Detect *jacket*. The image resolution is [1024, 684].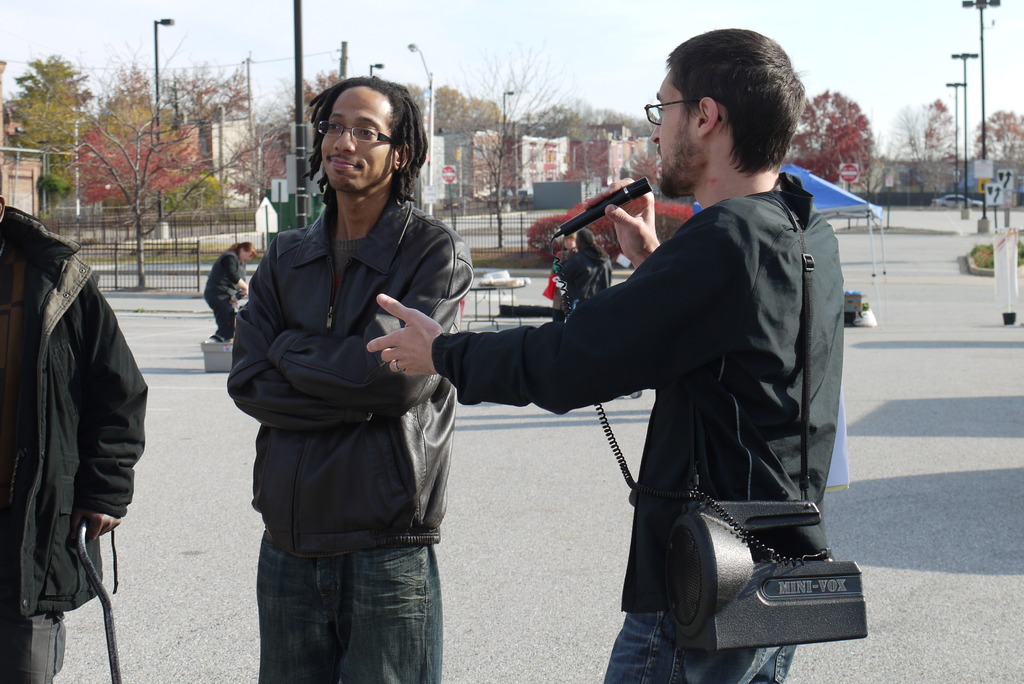
pyautogui.locateOnScreen(7, 186, 144, 595).
